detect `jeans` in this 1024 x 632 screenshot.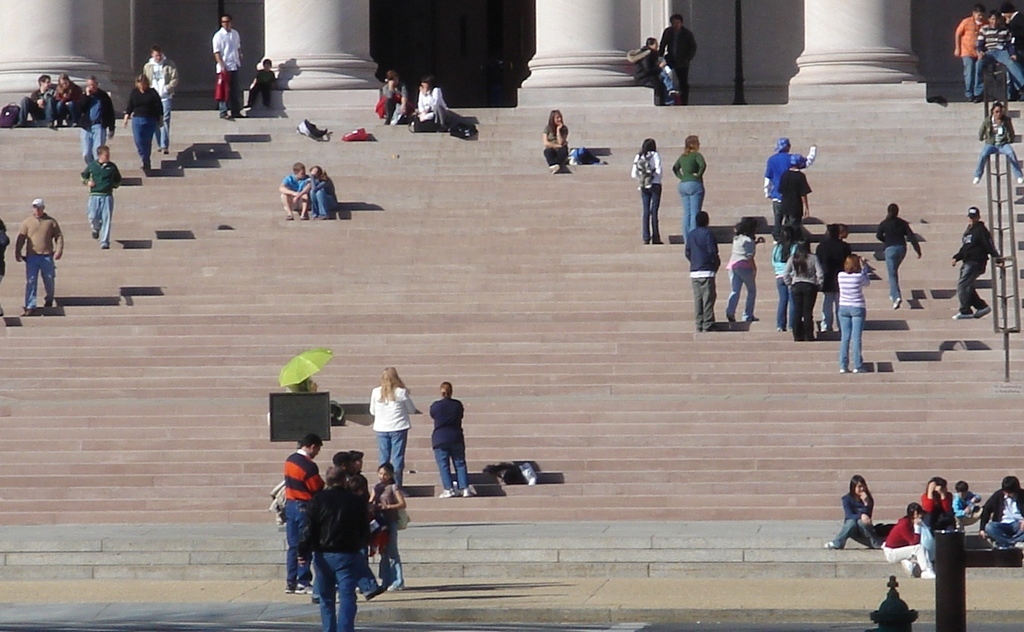
Detection: bbox(961, 57, 974, 94).
